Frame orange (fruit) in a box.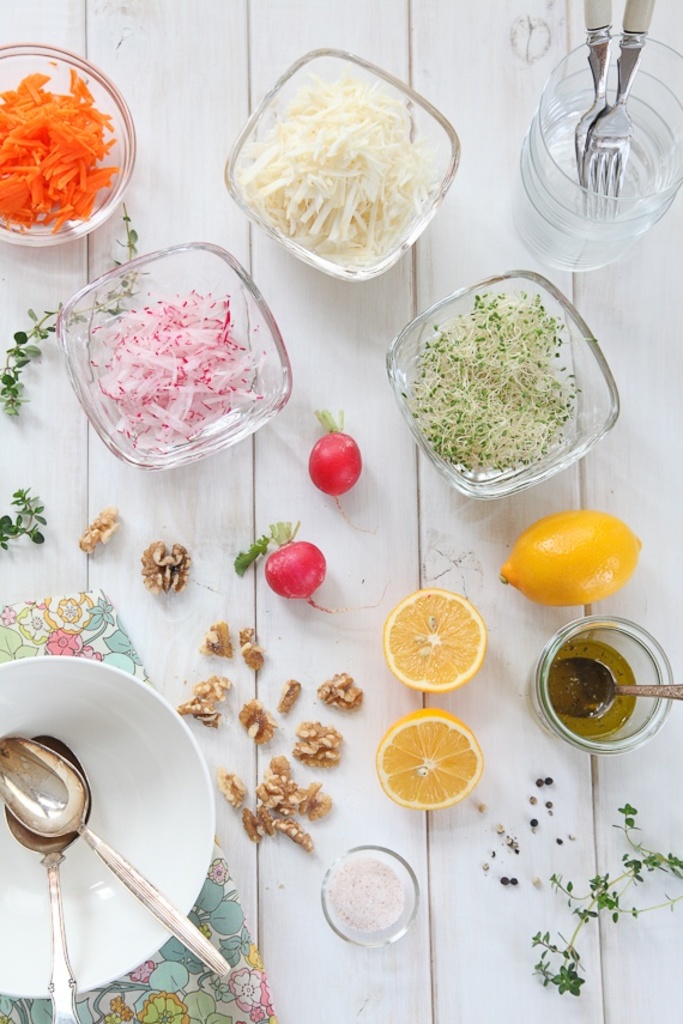
386, 586, 483, 691.
